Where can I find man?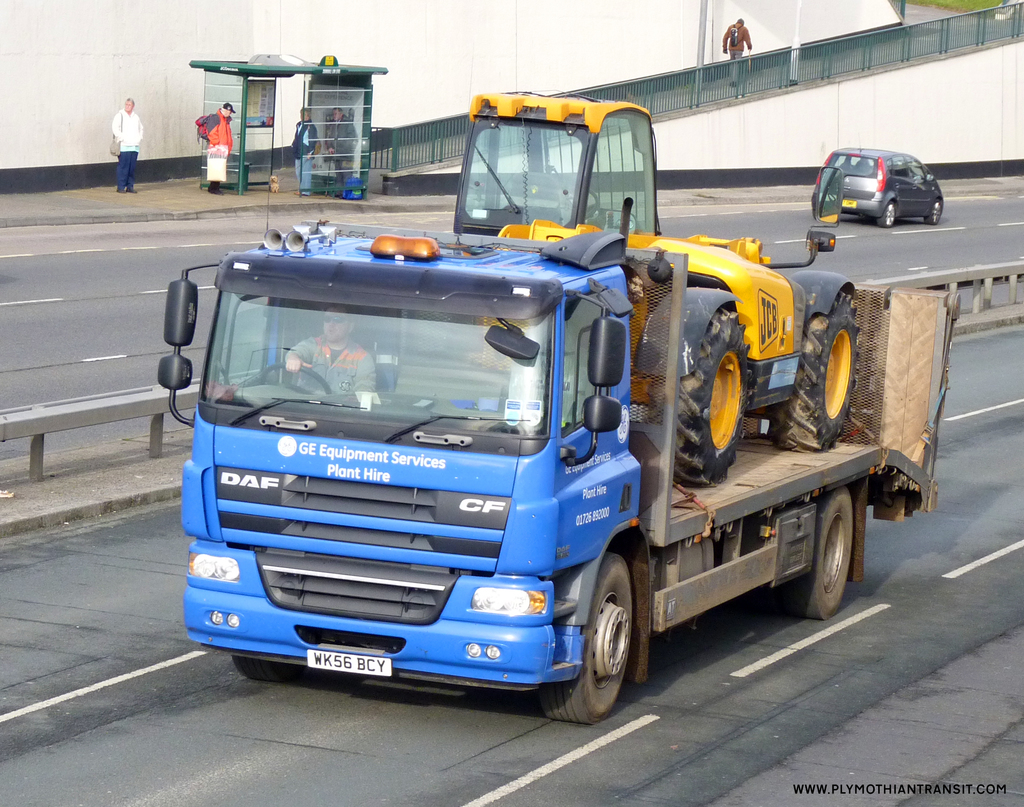
You can find it at Rect(107, 89, 146, 198).
